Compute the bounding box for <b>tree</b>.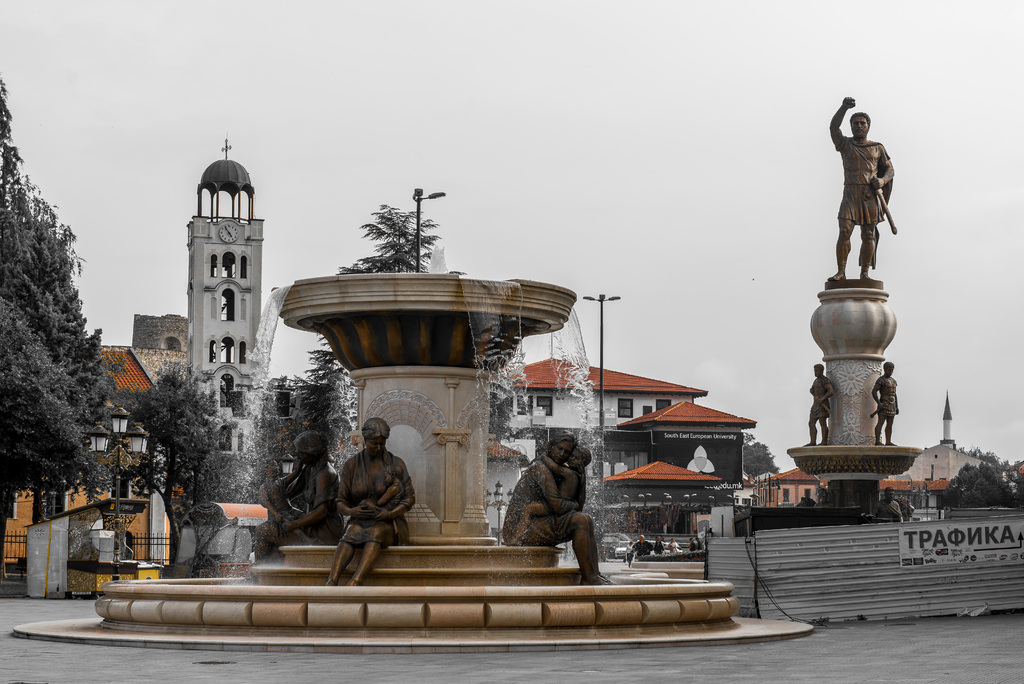
{"left": 232, "top": 325, "right": 359, "bottom": 509}.
